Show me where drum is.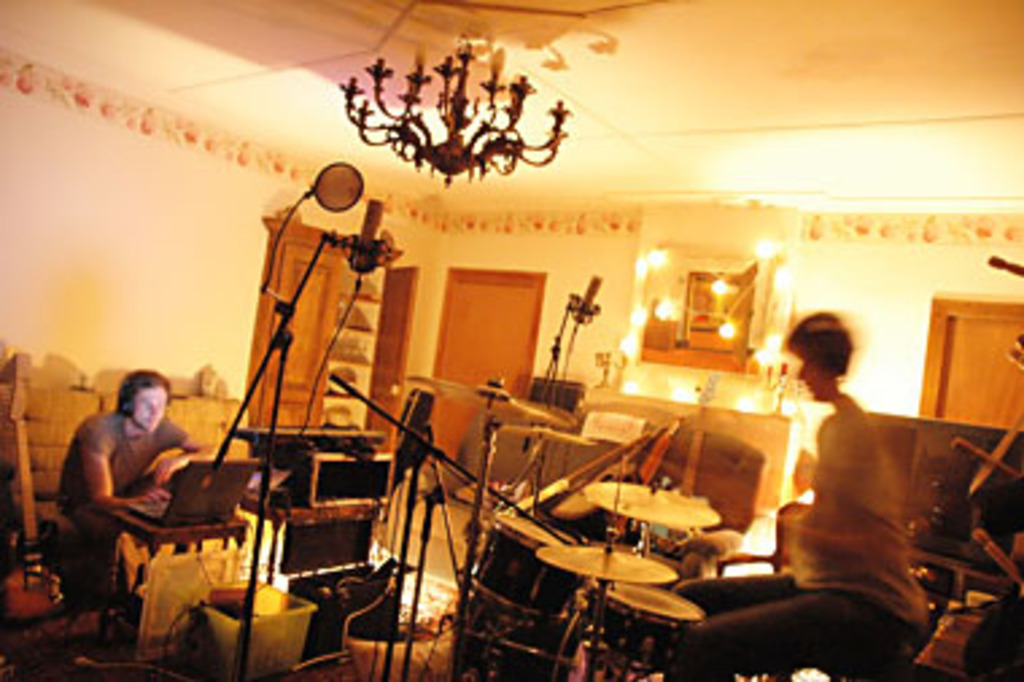
drum is at (x1=469, y1=518, x2=587, y2=620).
